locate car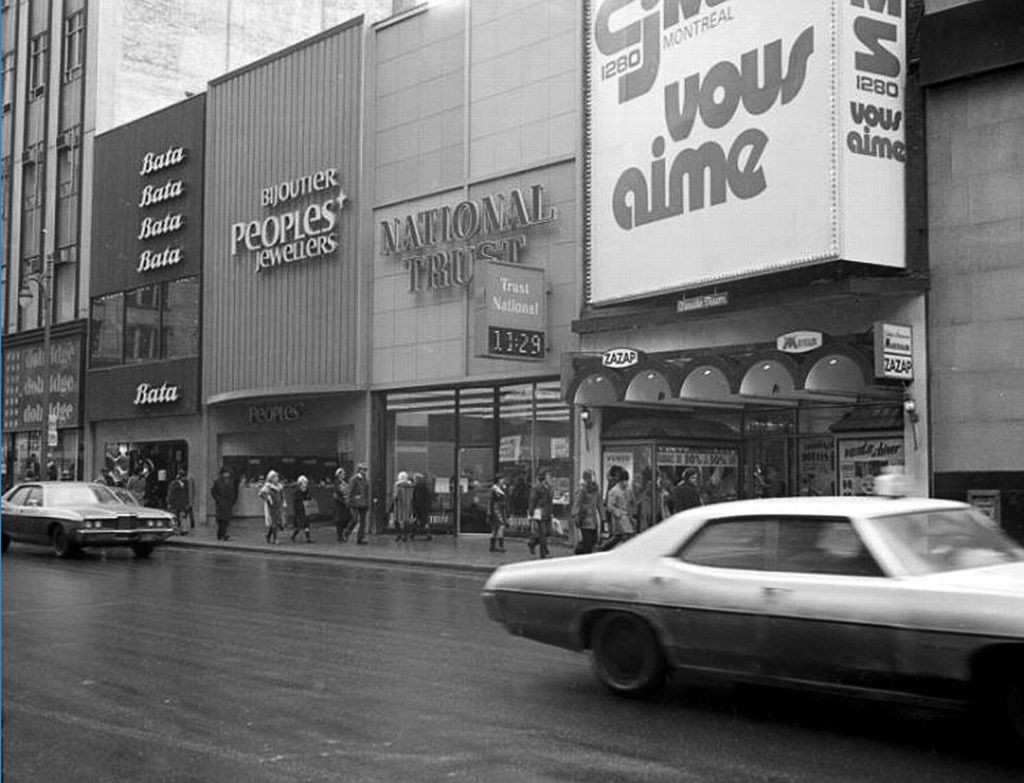
box=[0, 481, 182, 560]
